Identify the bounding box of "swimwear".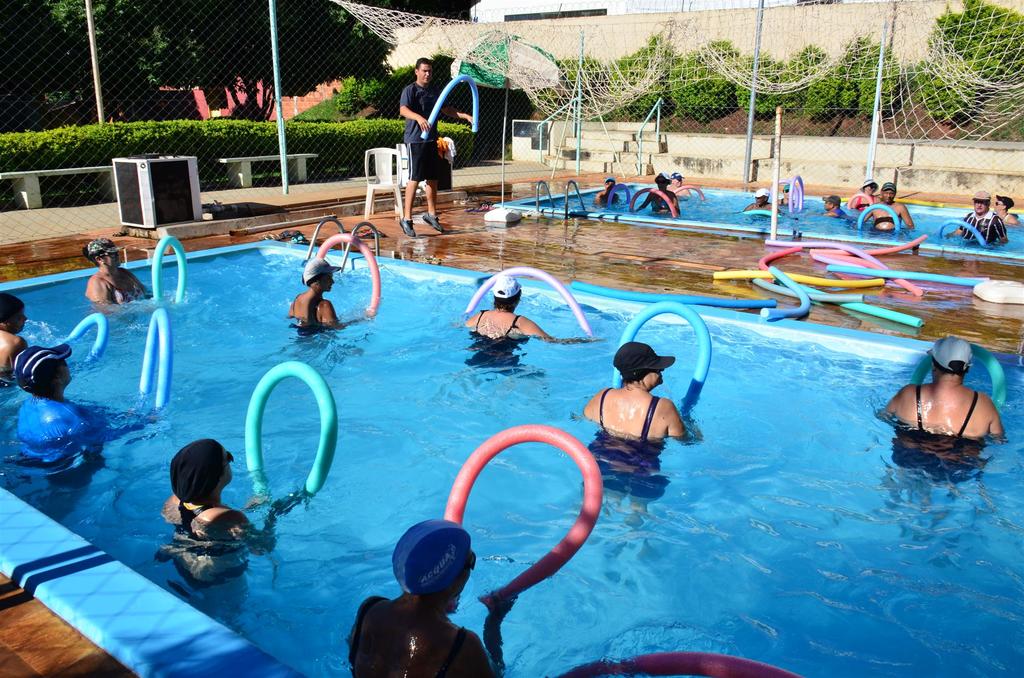
box(595, 386, 663, 440).
